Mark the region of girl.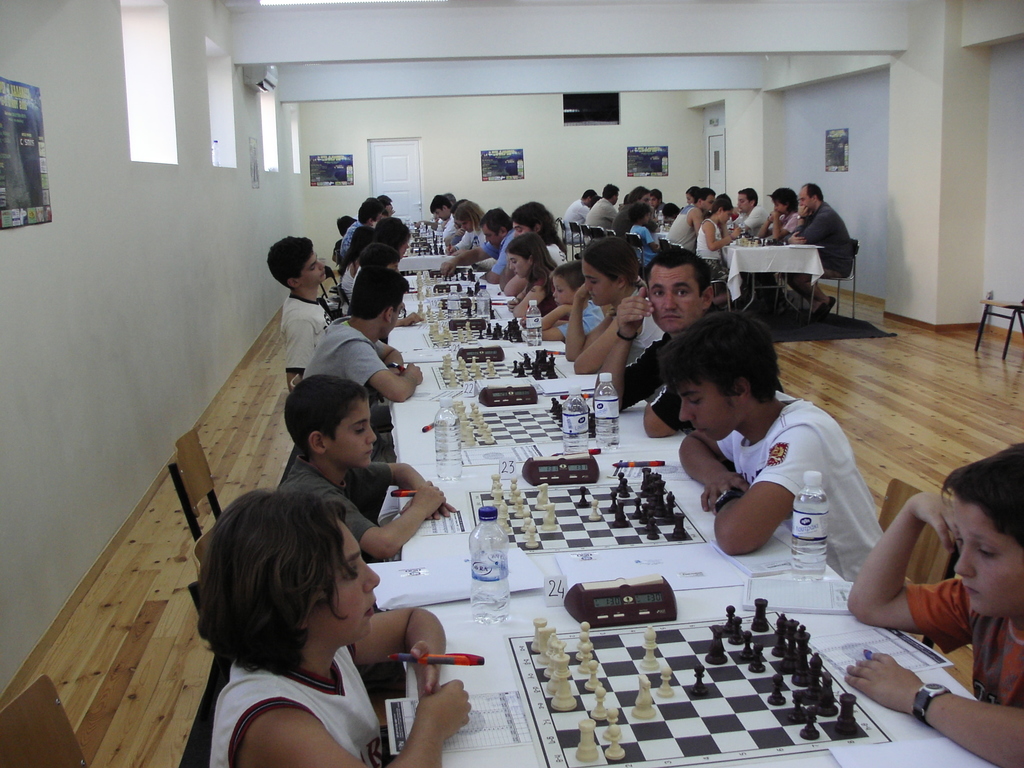
Region: select_region(563, 233, 664, 367).
